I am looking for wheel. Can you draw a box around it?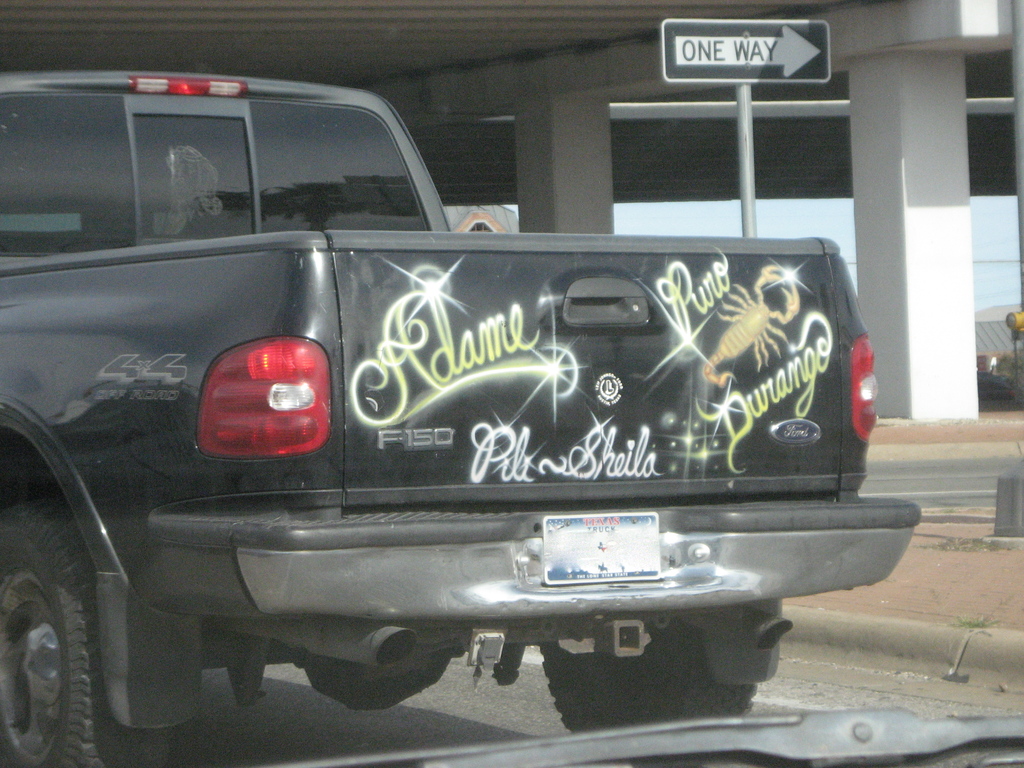
Sure, the bounding box is 0 537 132 748.
